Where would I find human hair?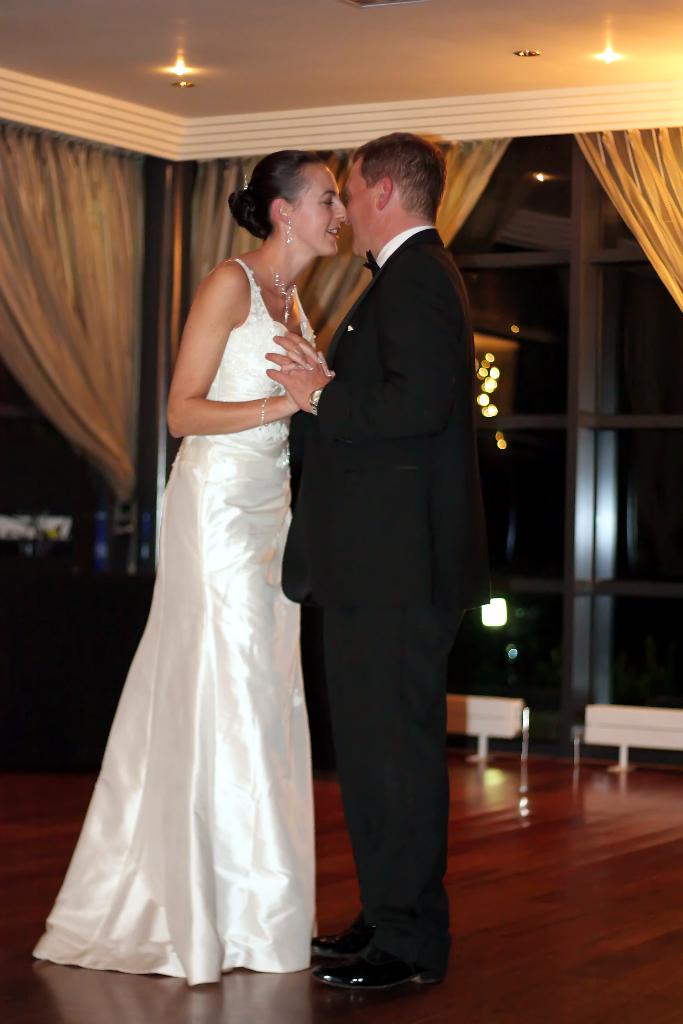
At <bbox>349, 134, 450, 221</bbox>.
